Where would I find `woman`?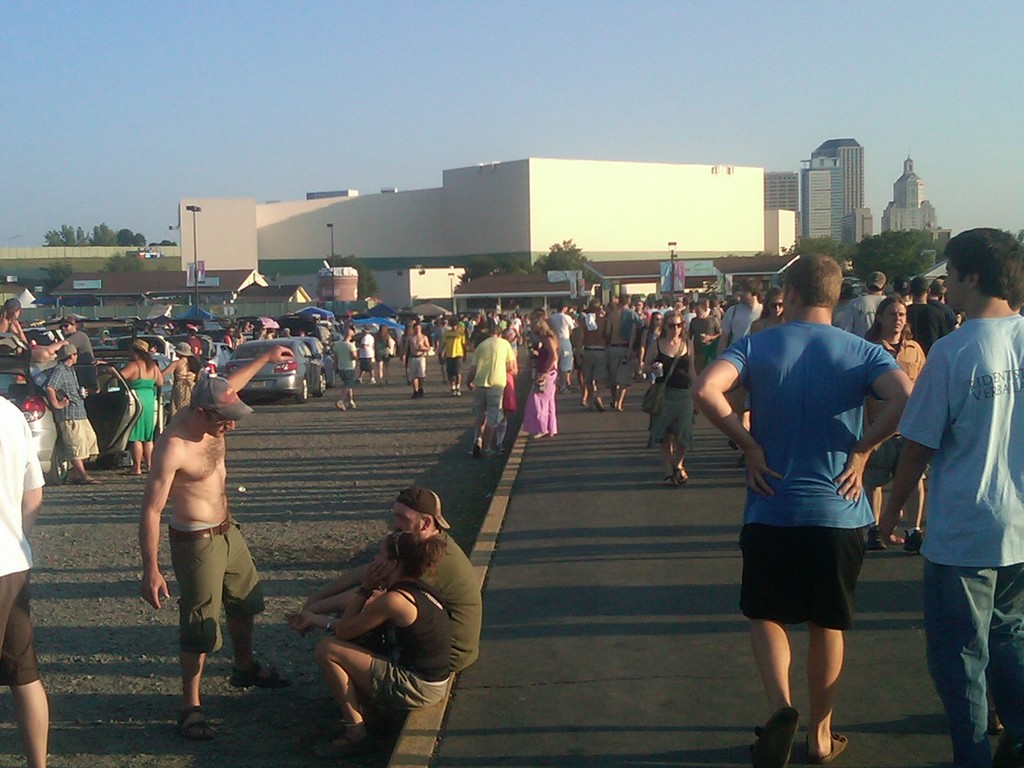
At left=376, top=322, right=392, bottom=376.
